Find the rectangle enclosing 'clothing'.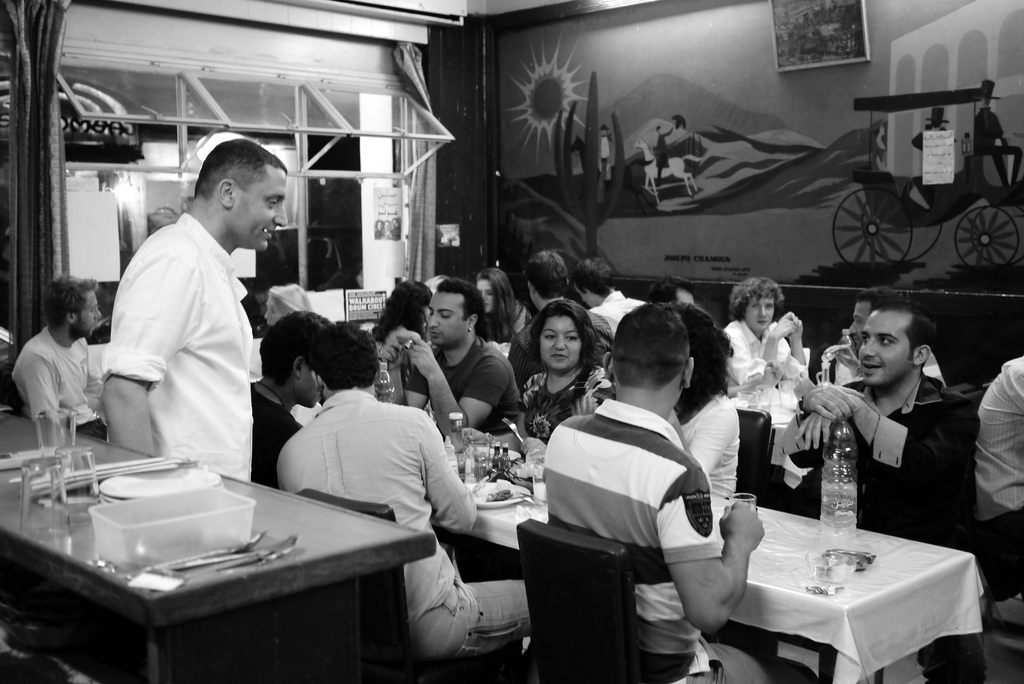
x1=410, y1=336, x2=531, y2=435.
